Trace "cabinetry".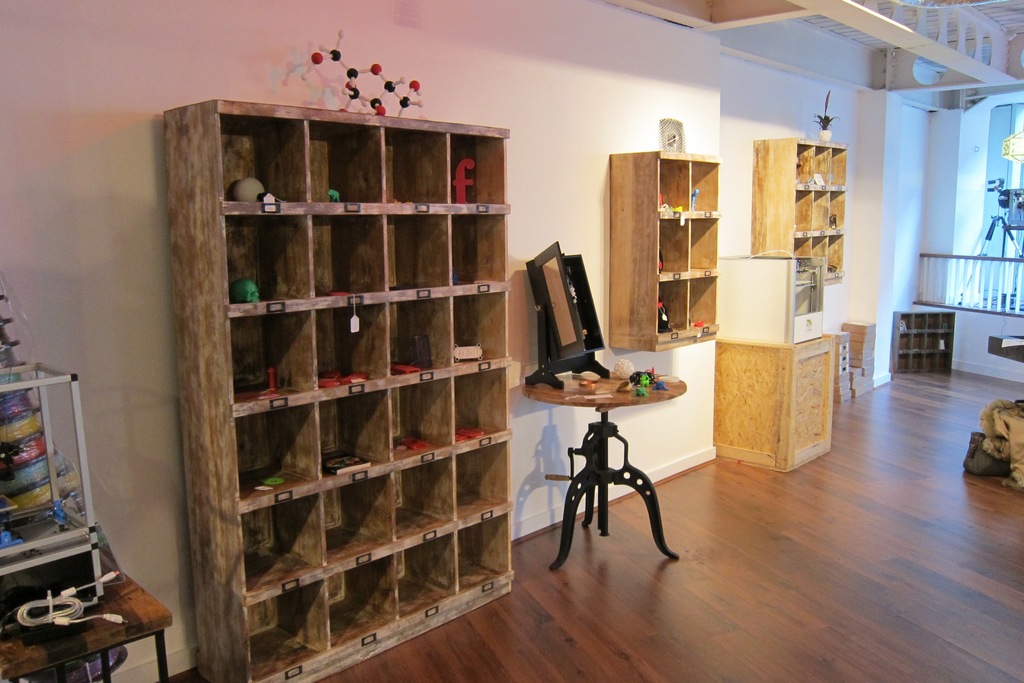
Traced to (163, 108, 511, 682).
